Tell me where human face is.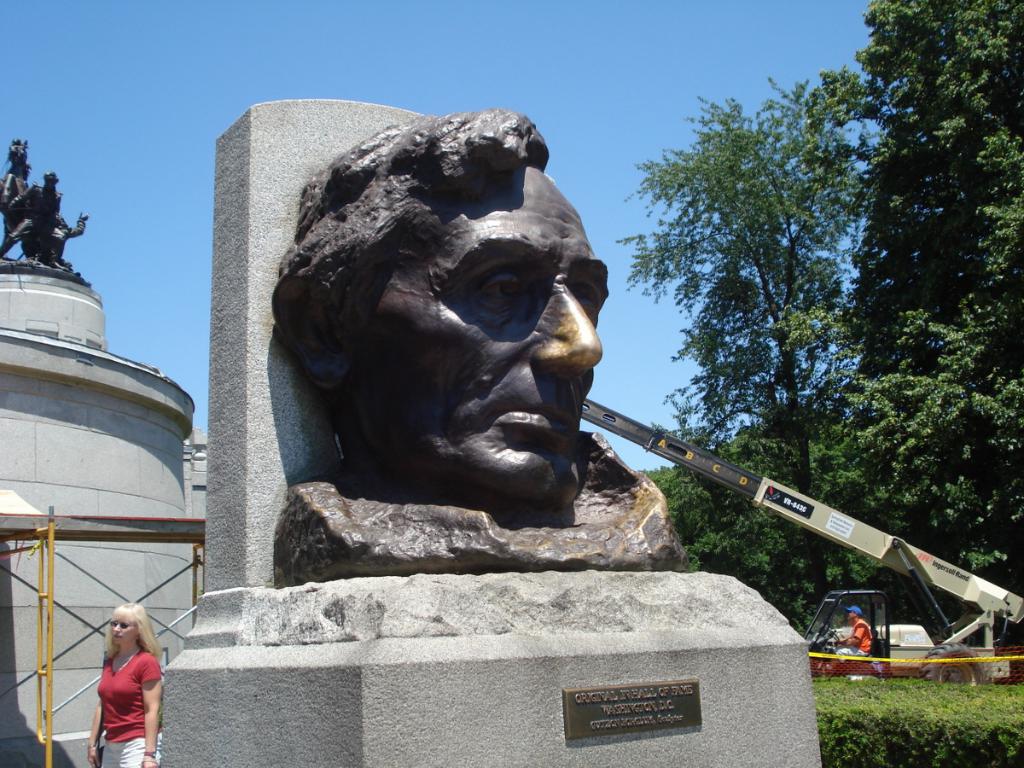
human face is at <box>109,616,140,645</box>.
